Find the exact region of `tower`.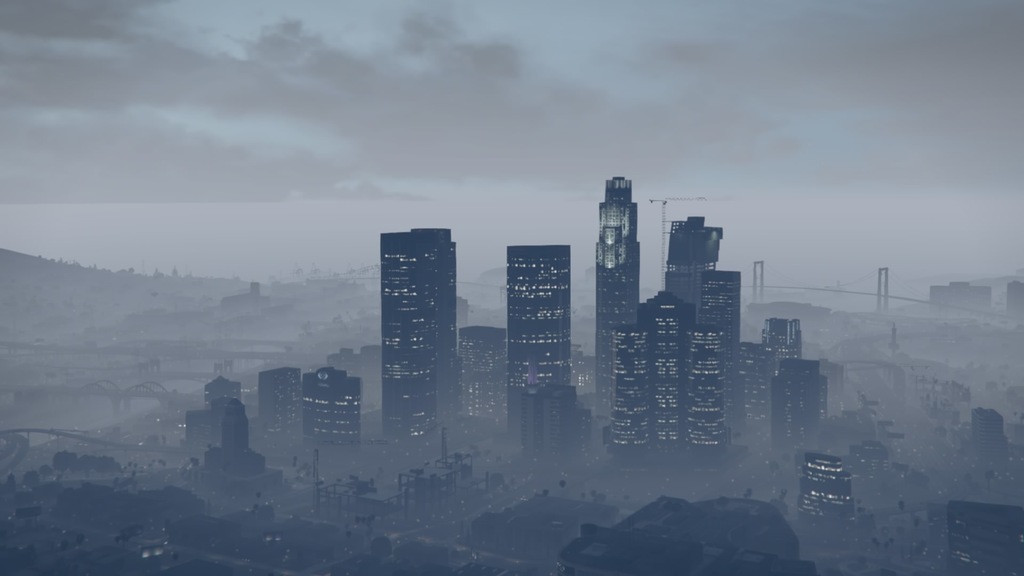
Exact region: {"left": 592, "top": 173, "right": 639, "bottom": 422}.
